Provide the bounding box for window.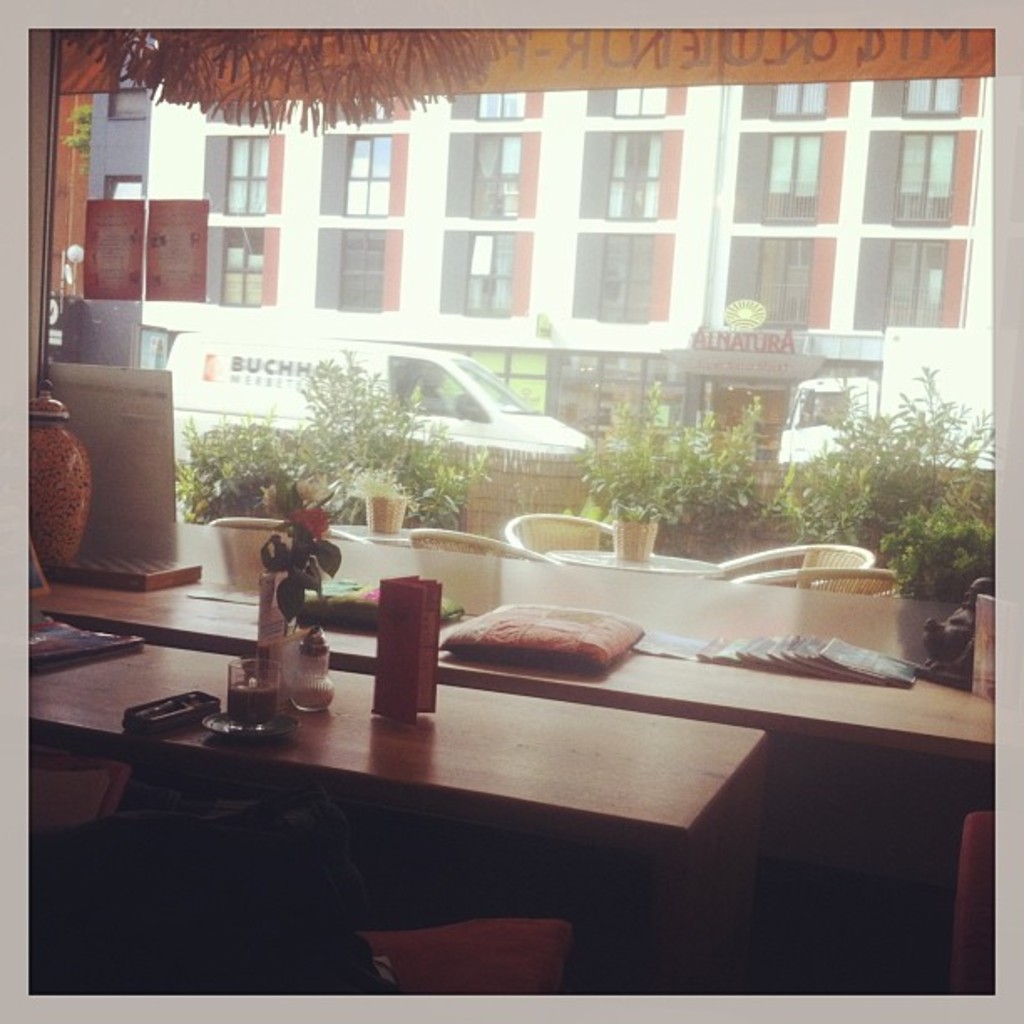
left=226, top=223, right=258, bottom=308.
